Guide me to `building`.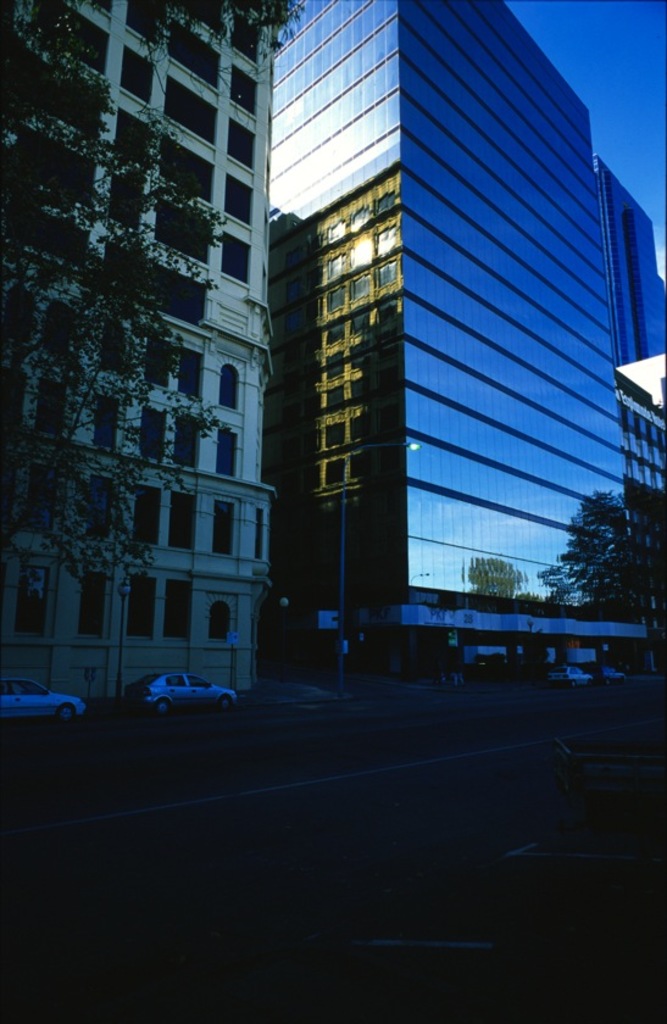
Guidance: 271,0,651,662.
